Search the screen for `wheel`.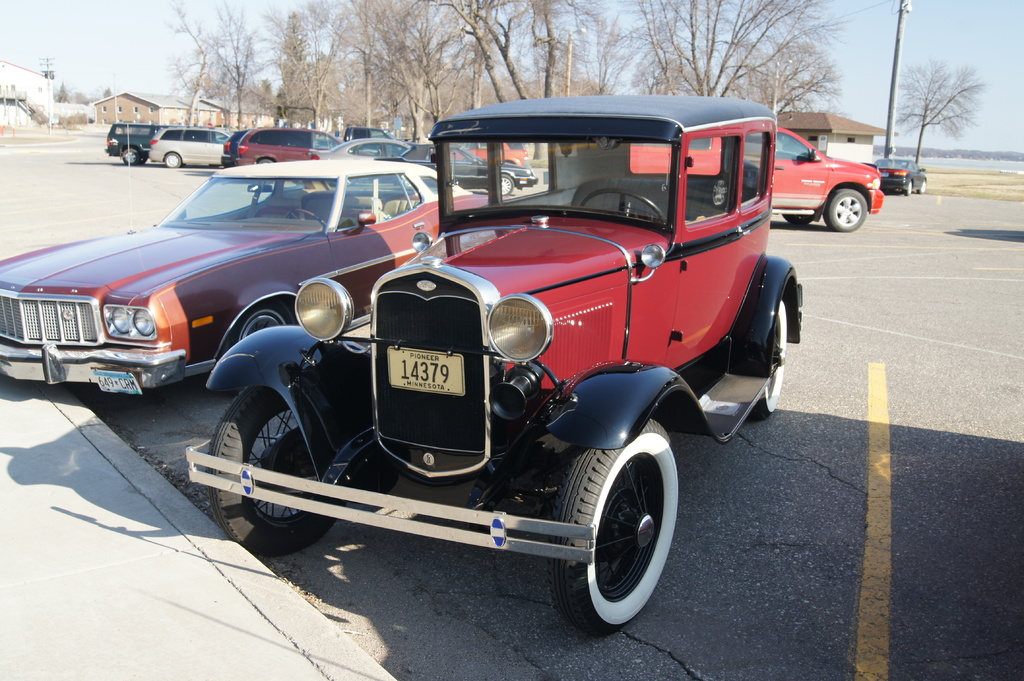
Found at crop(164, 150, 178, 168).
